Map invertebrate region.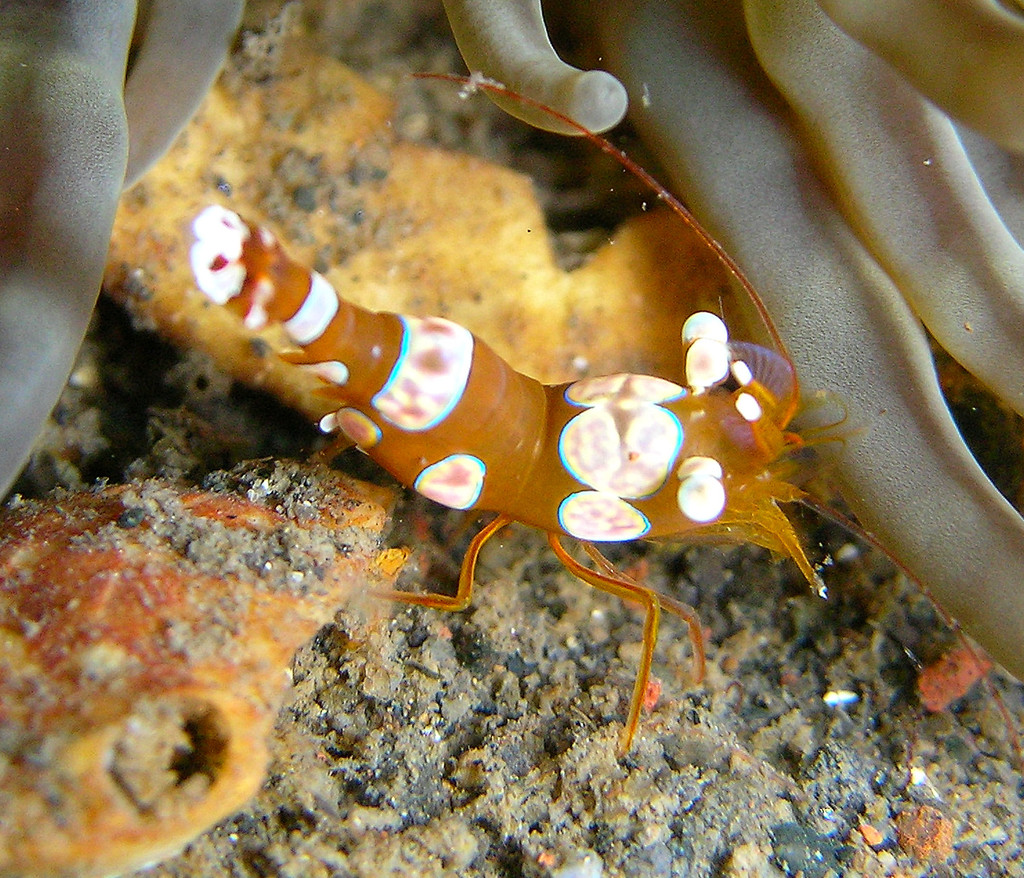
Mapped to 175, 69, 1023, 777.
